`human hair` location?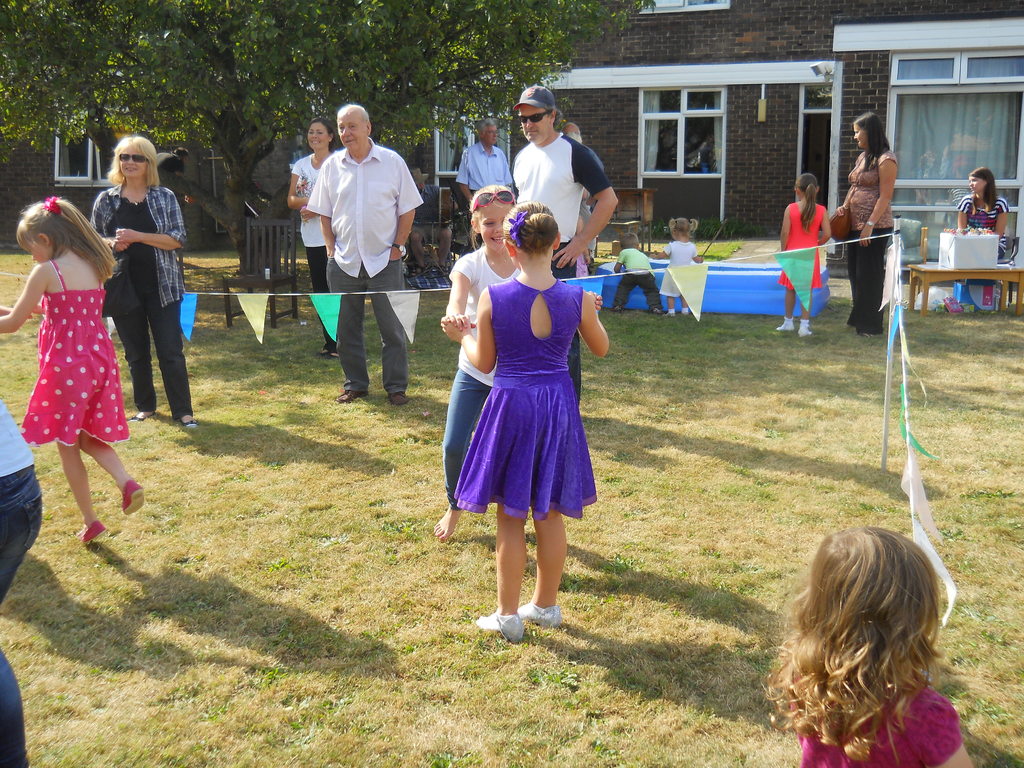
[968,166,996,214]
